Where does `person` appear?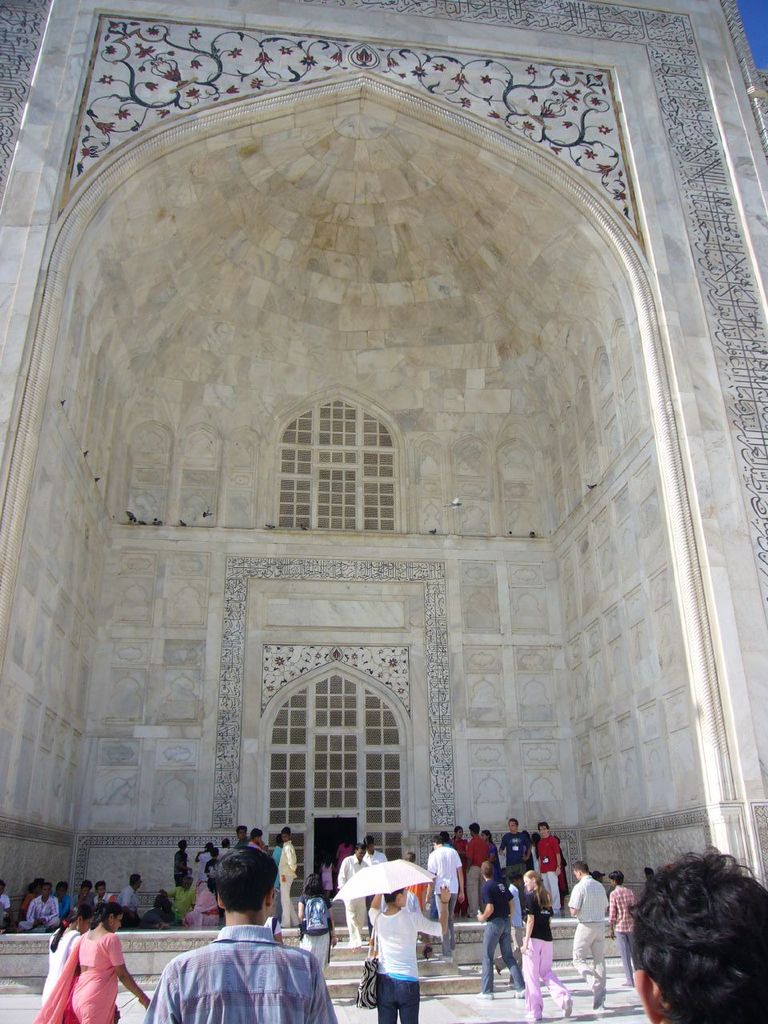
Appears at [267,914,285,938].
